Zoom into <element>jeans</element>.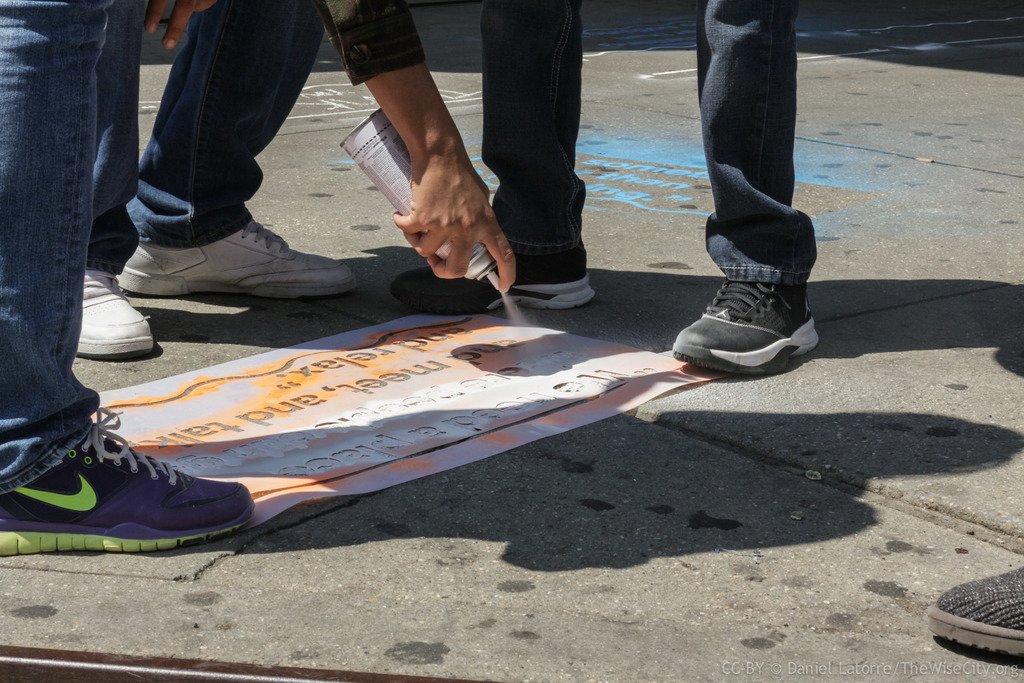
Zoom target: crop(485, 0, 586, 247).
